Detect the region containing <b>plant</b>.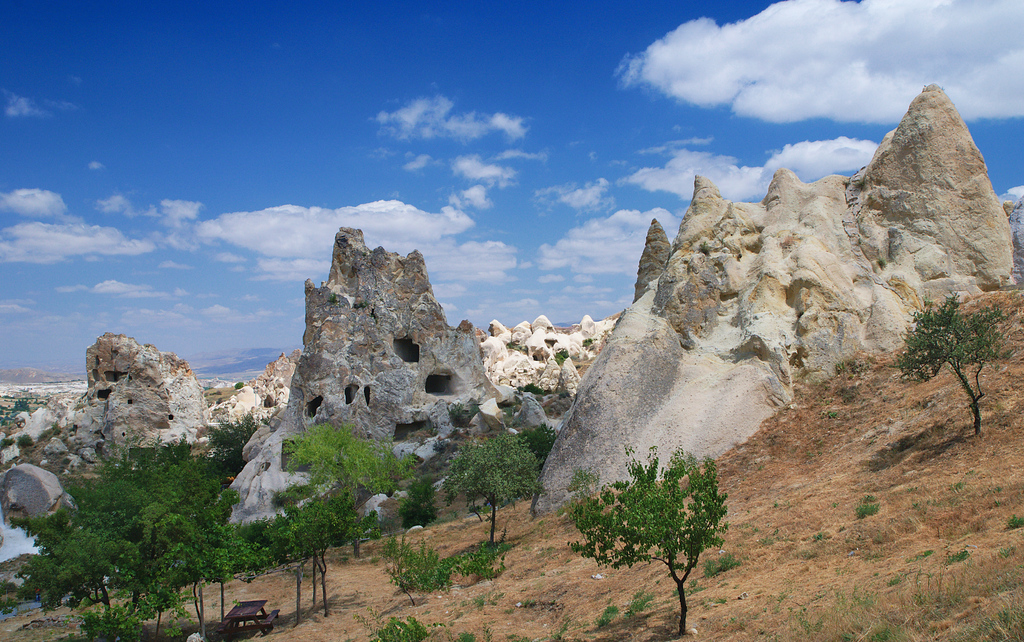
(698,550,740,586).
